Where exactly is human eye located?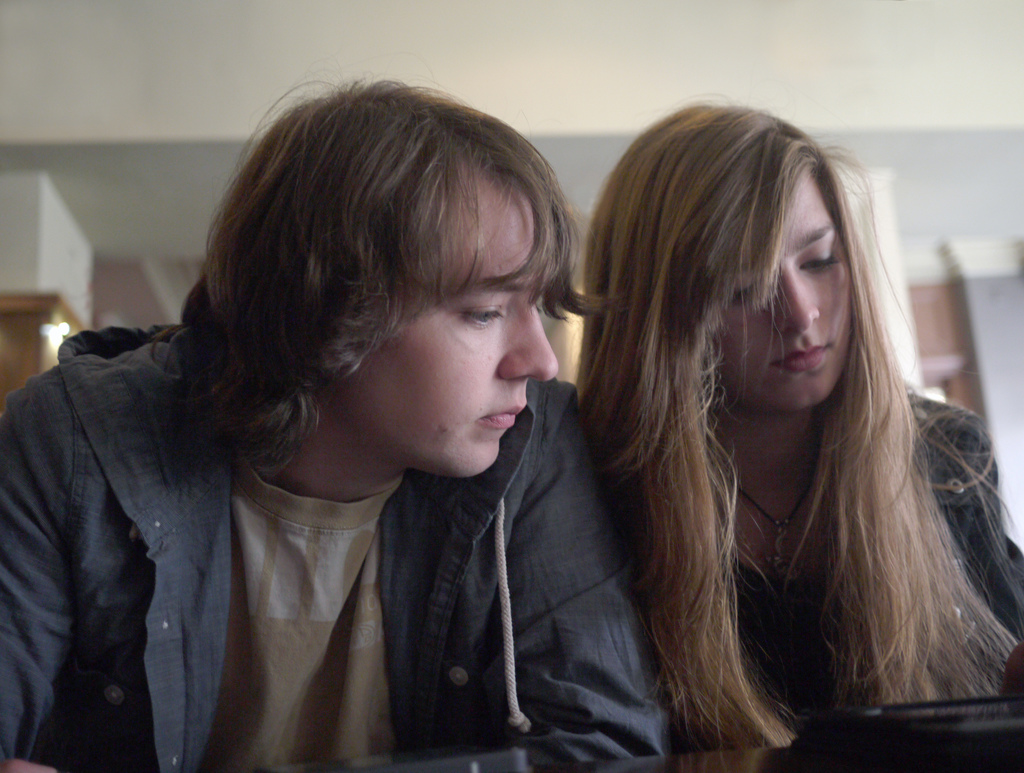
Its bounding box is box=[801, 248, 838, 273].
